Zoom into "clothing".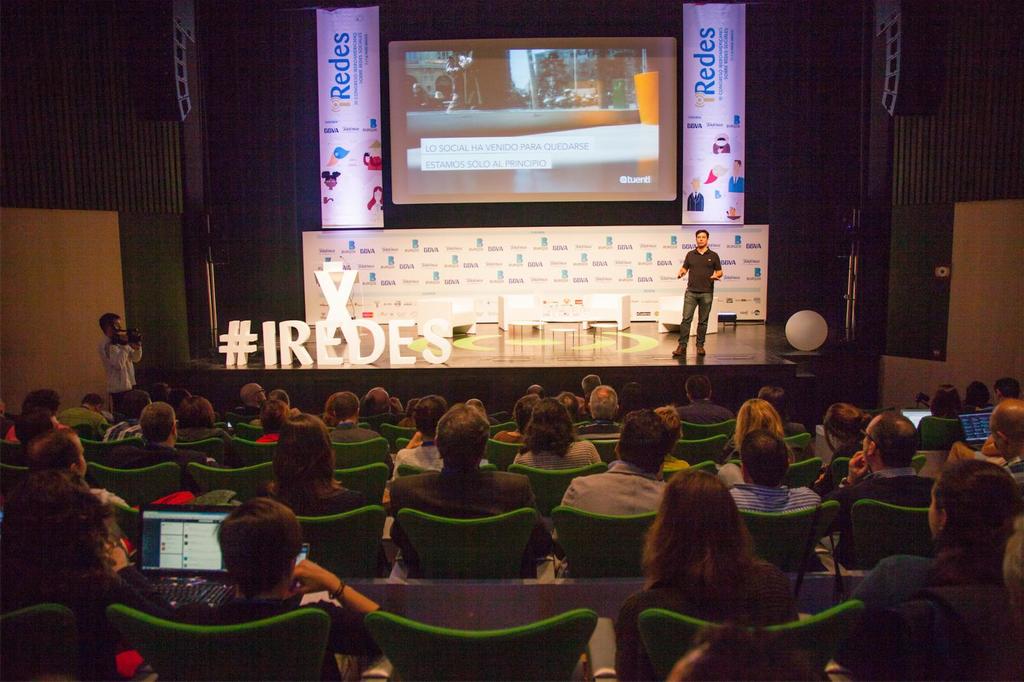
Zoom target: 845,469,946,500.
